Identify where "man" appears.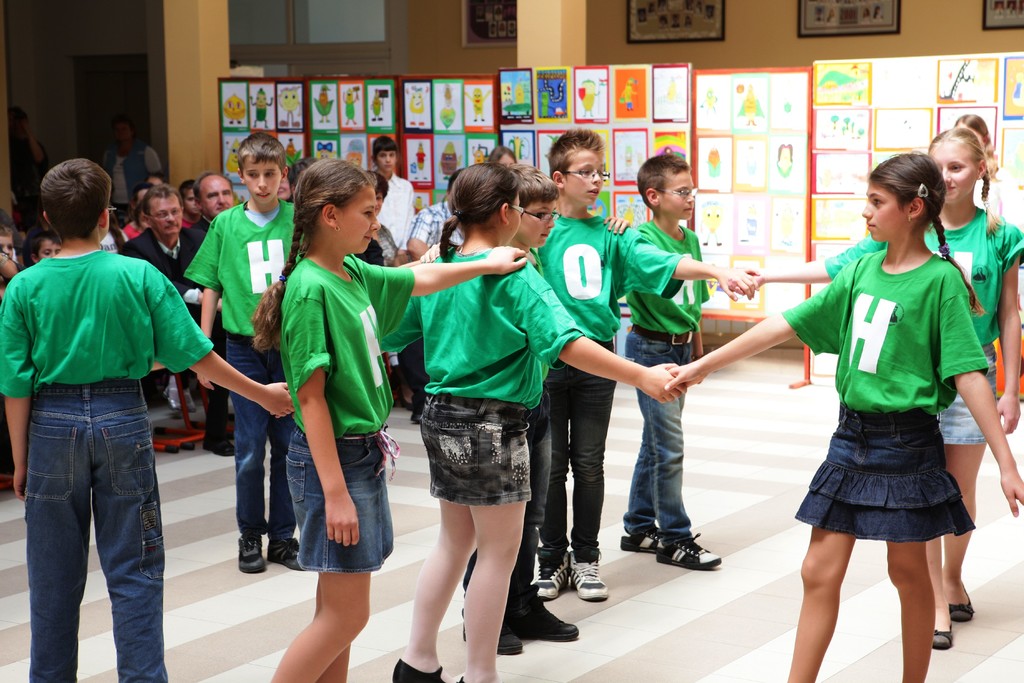
Appears at detection(403, 169, 463, 260).
